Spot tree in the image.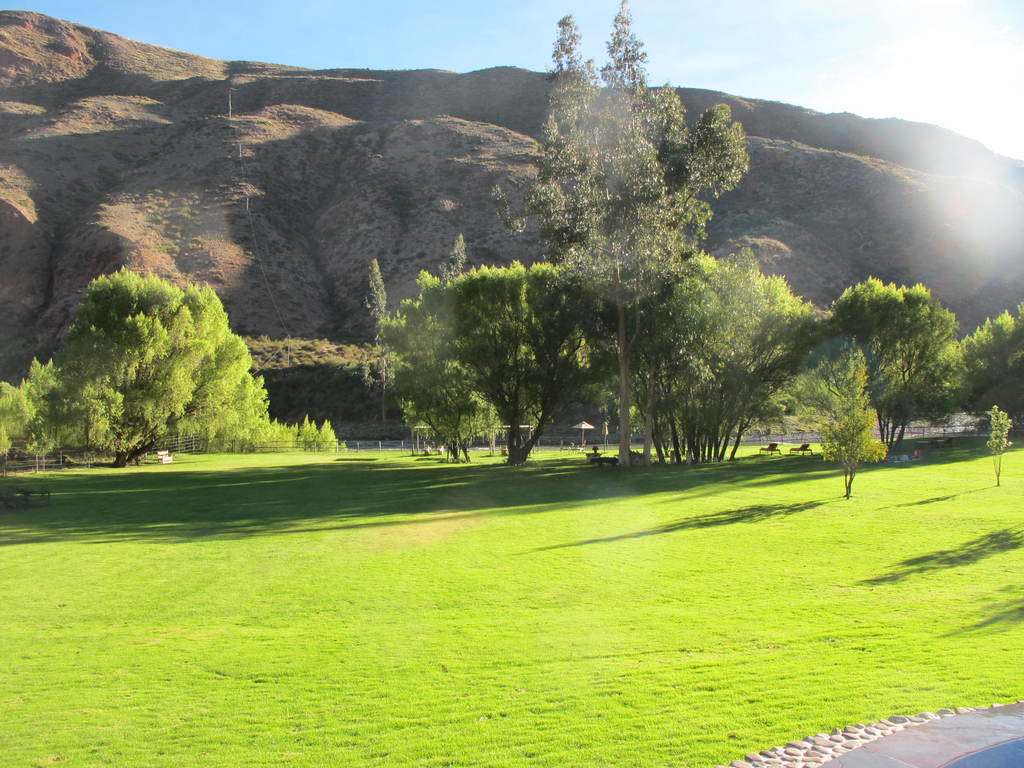
tree found at x1=0, y1=252, x2=348, y2=474.
